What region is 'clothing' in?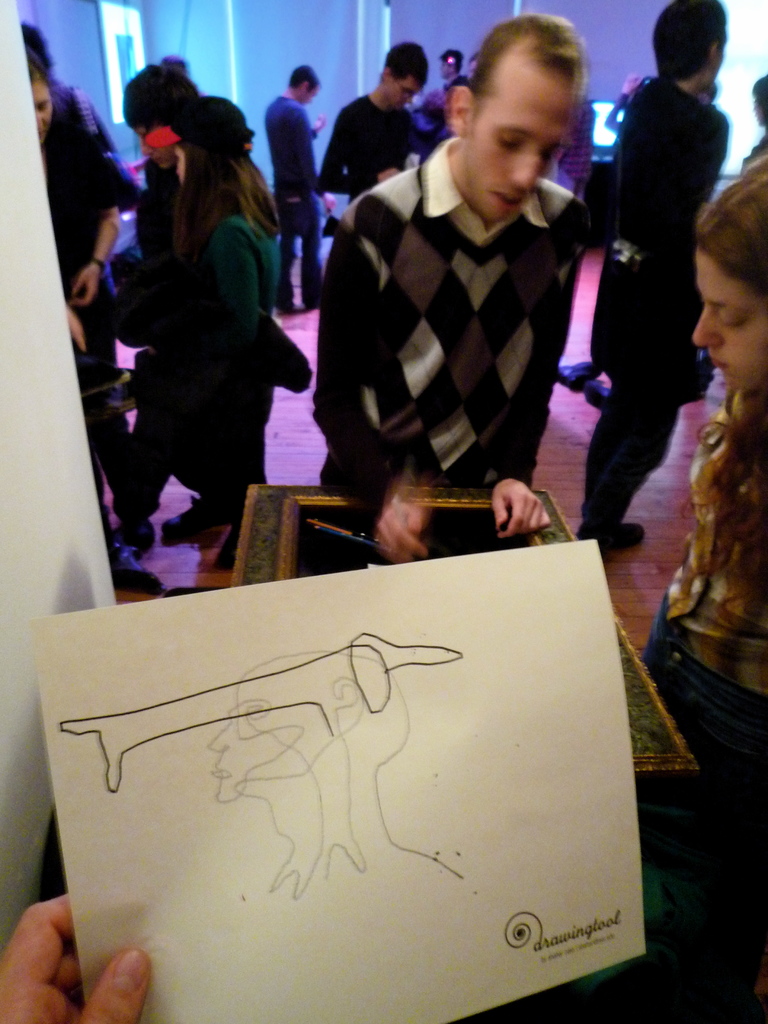
(605, 73, 703, 521).
